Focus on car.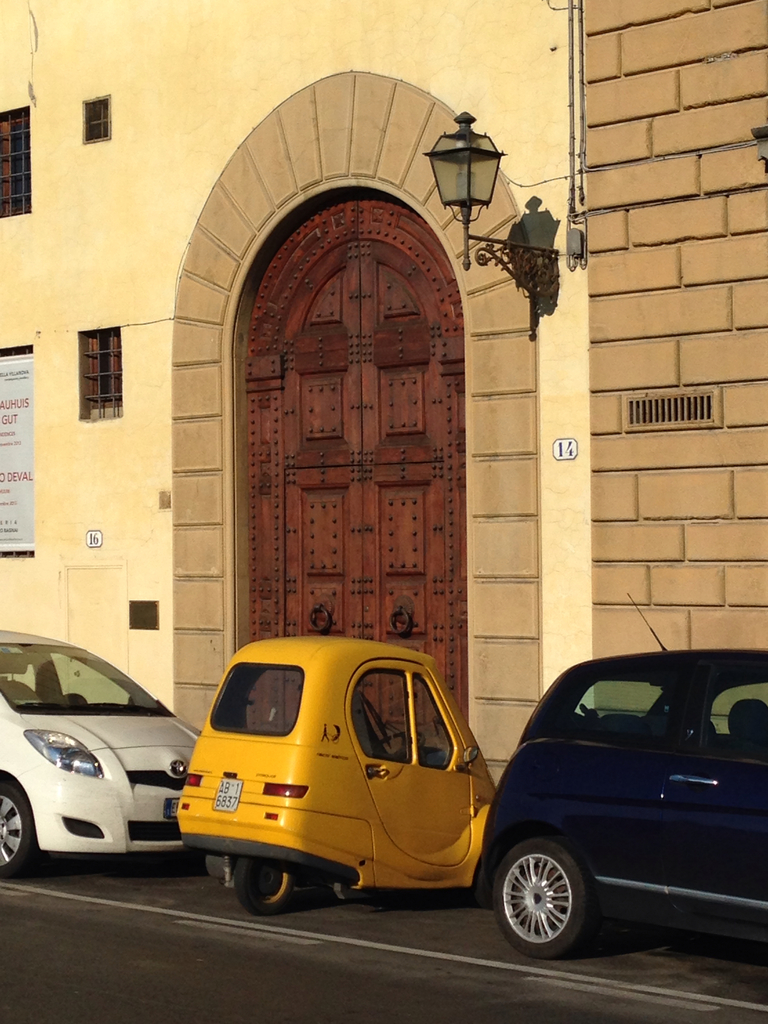
Focused at bbox(472, 588, 767, 961).
